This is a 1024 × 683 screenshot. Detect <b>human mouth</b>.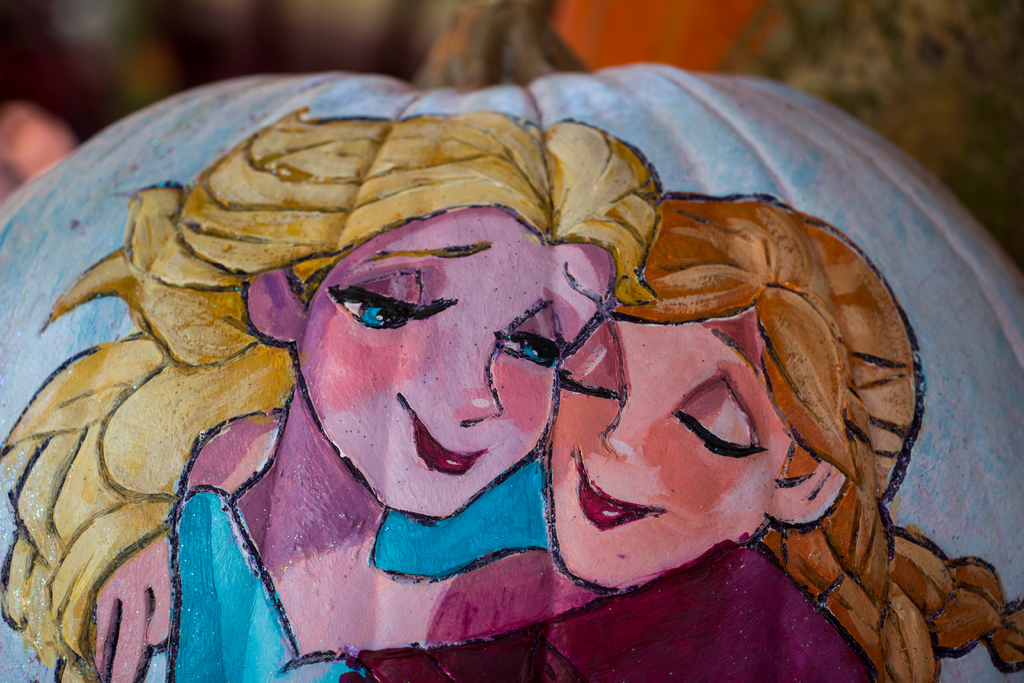
box(398, 399, 484, 473).
